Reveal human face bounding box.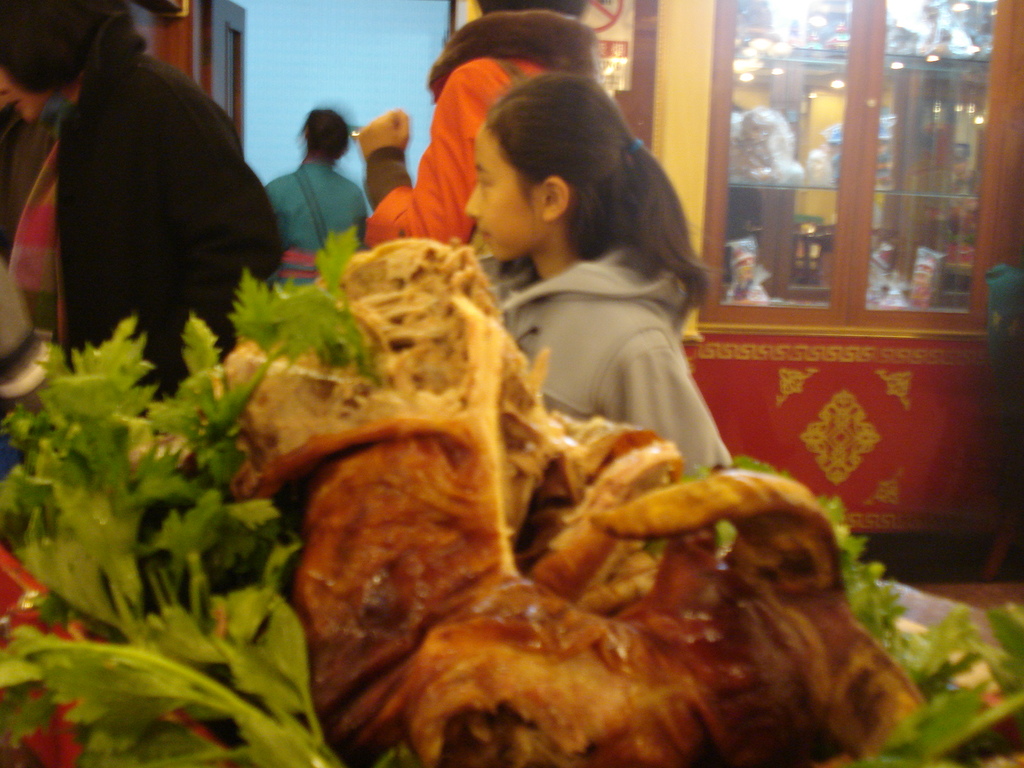
Revealed: <region>468, 134, 540, 266</region>.
